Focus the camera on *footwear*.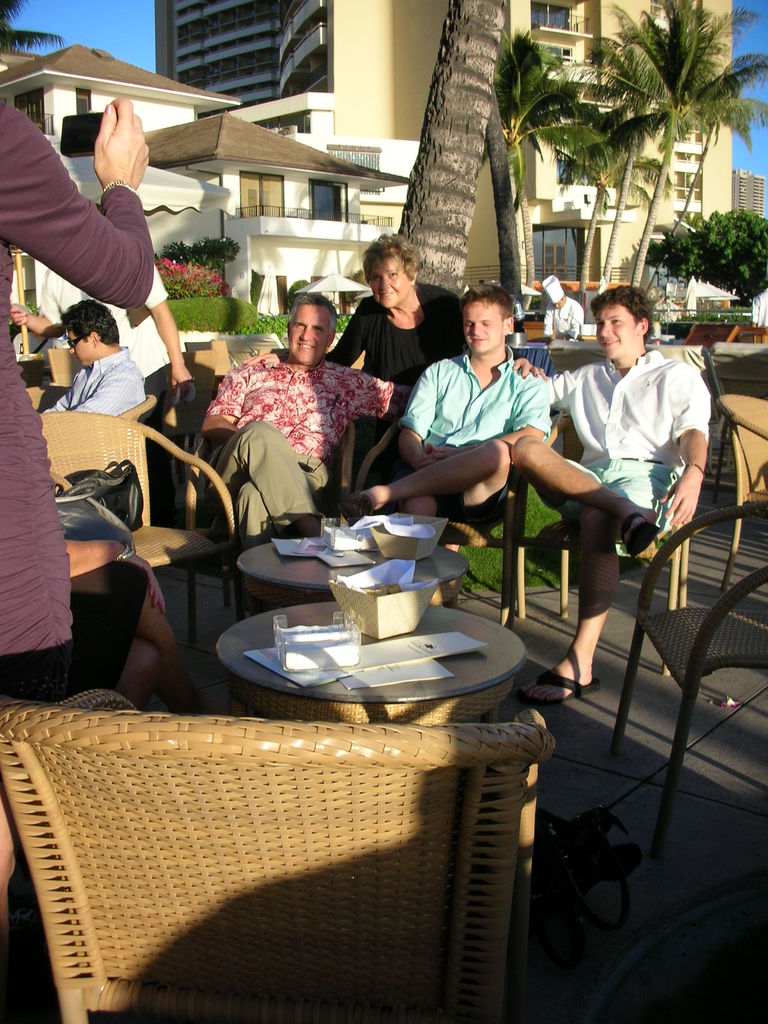
Focus region: select_region(518, 668, 602, 703).
